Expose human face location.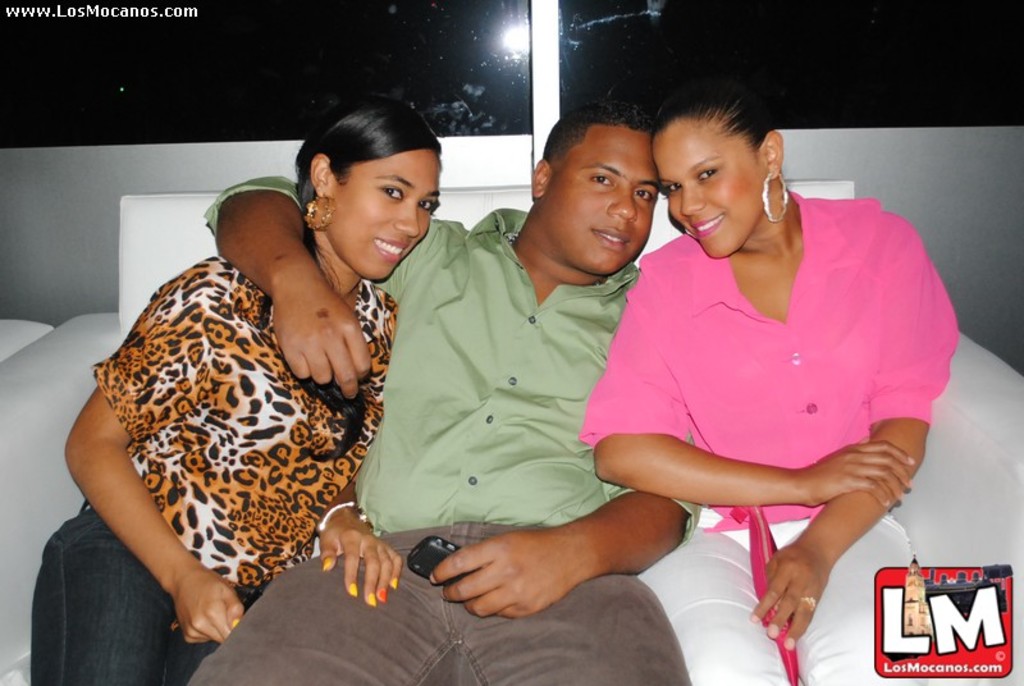
Exposed at detection(330, 147, 443, 287).
